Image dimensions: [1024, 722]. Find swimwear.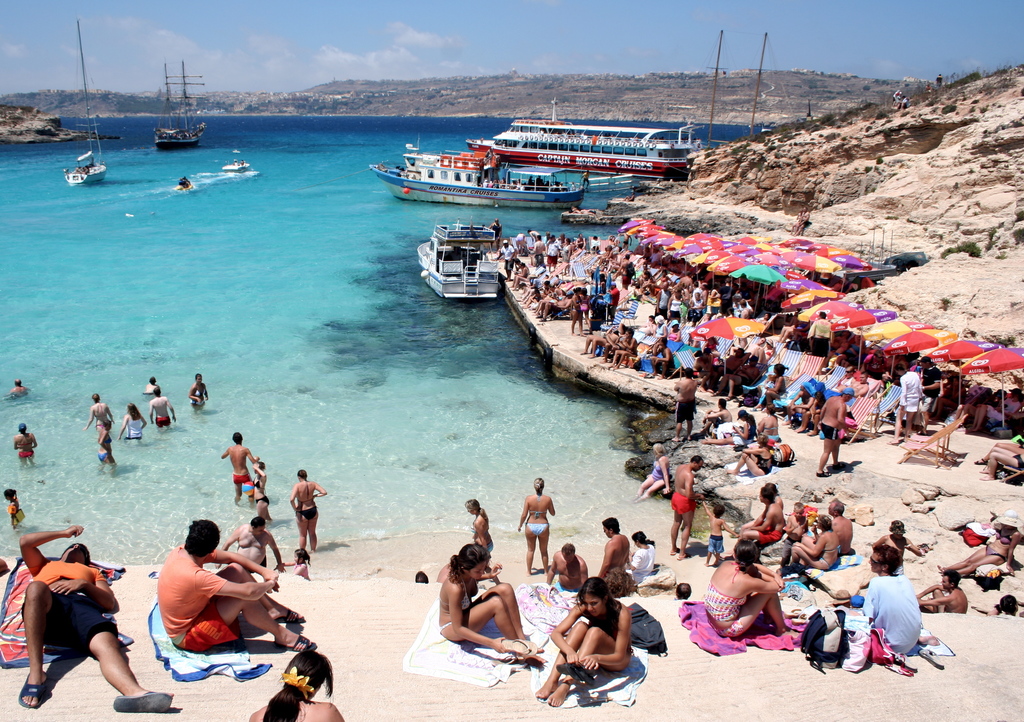
[529,524,549,538].
